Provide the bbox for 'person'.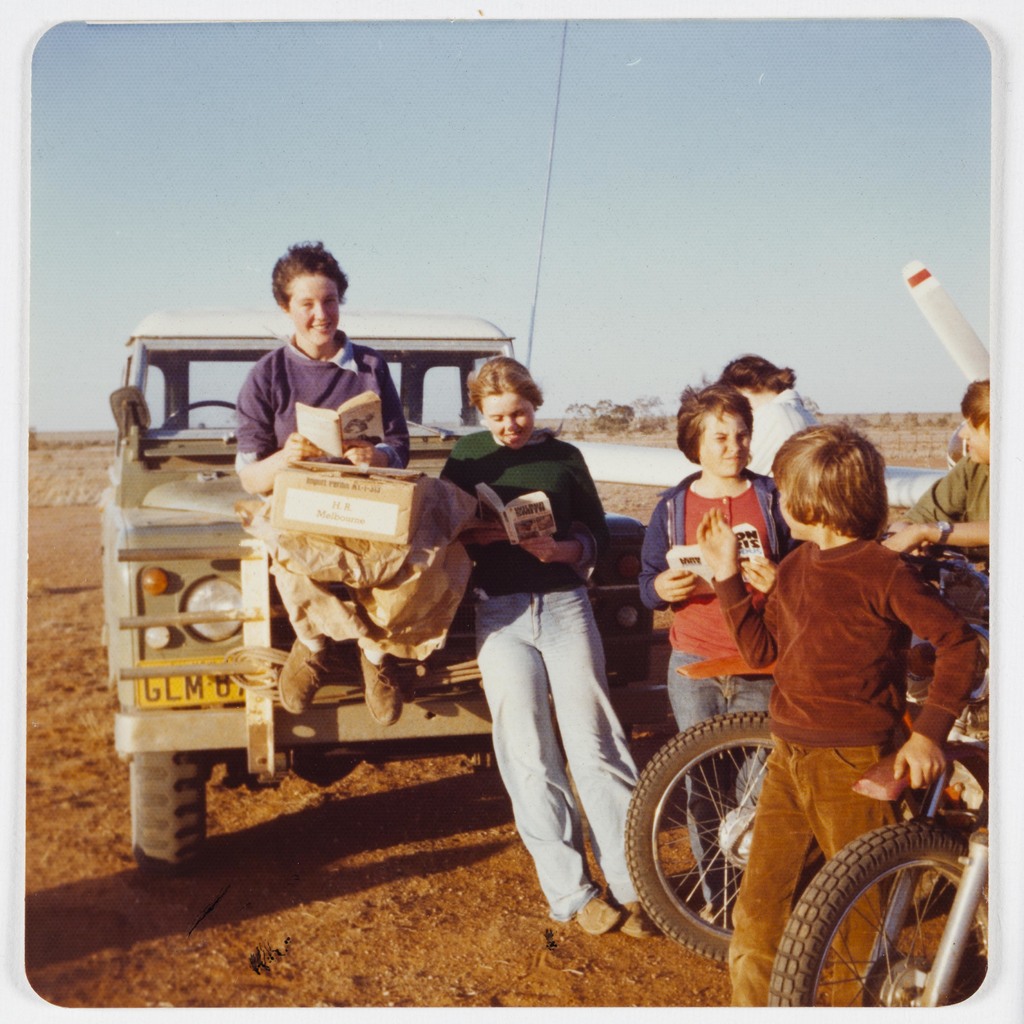
BBox(882, 377, 1023, 743).
